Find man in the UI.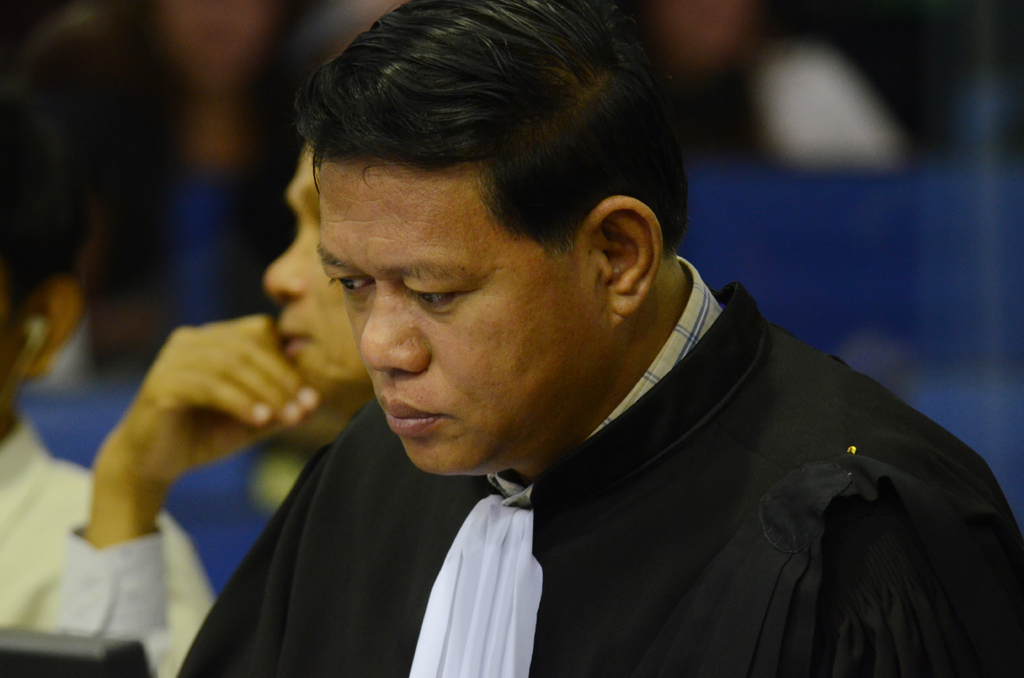
UI element at bbox=(0, 122, 214, 677).
